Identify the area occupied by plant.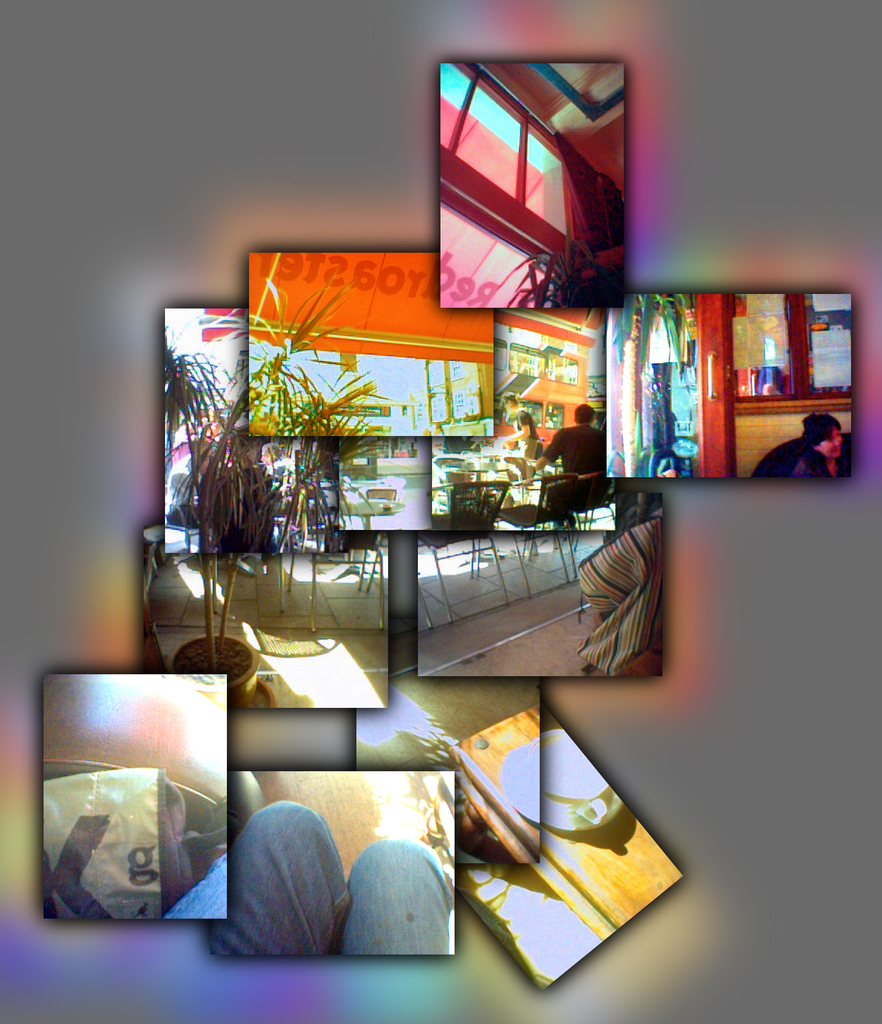
Area: (left=245, top=264, right=399, bottom=438).
